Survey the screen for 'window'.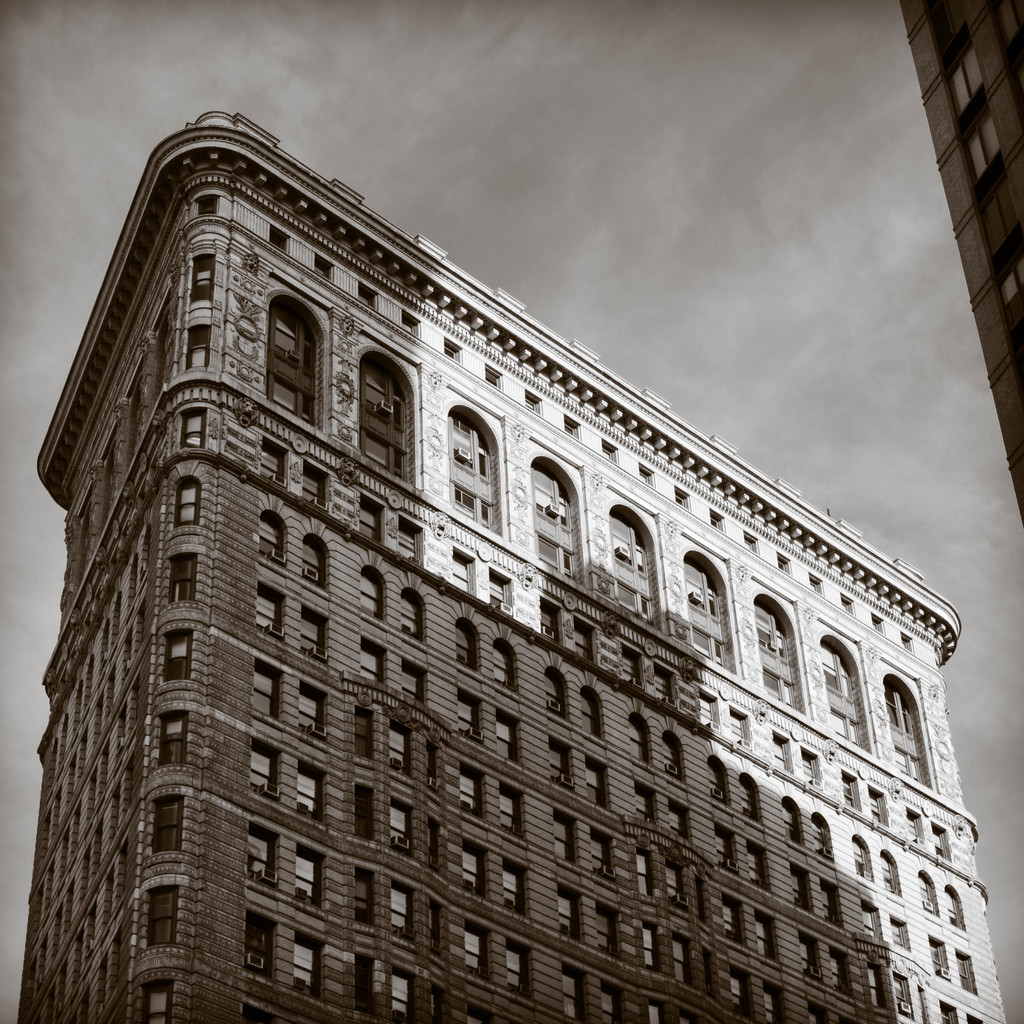
Survey found: 491, 636, 519, 689.
